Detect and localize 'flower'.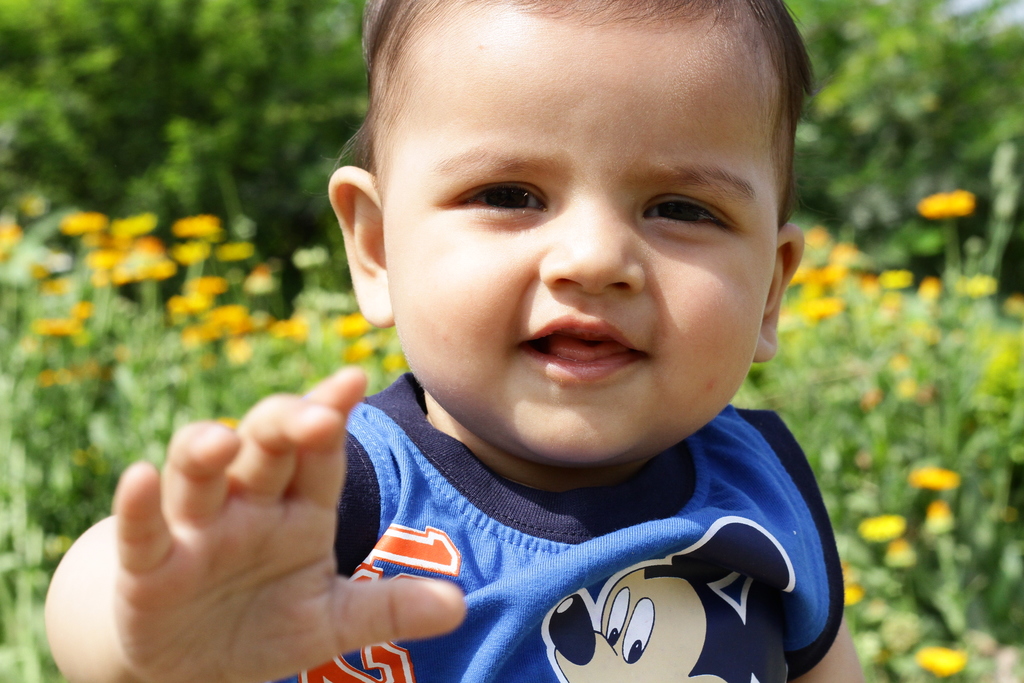
Localized at select_region(916, 187, 977, 221).
